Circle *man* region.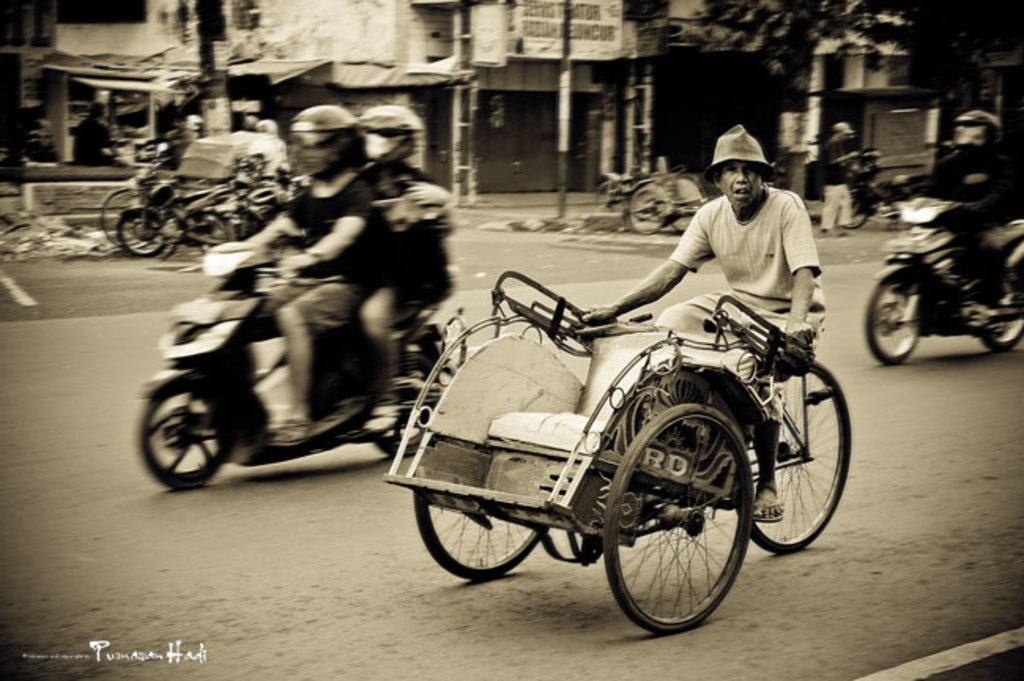
Region: (left=889, top=109, right=1015, bottom=329).
